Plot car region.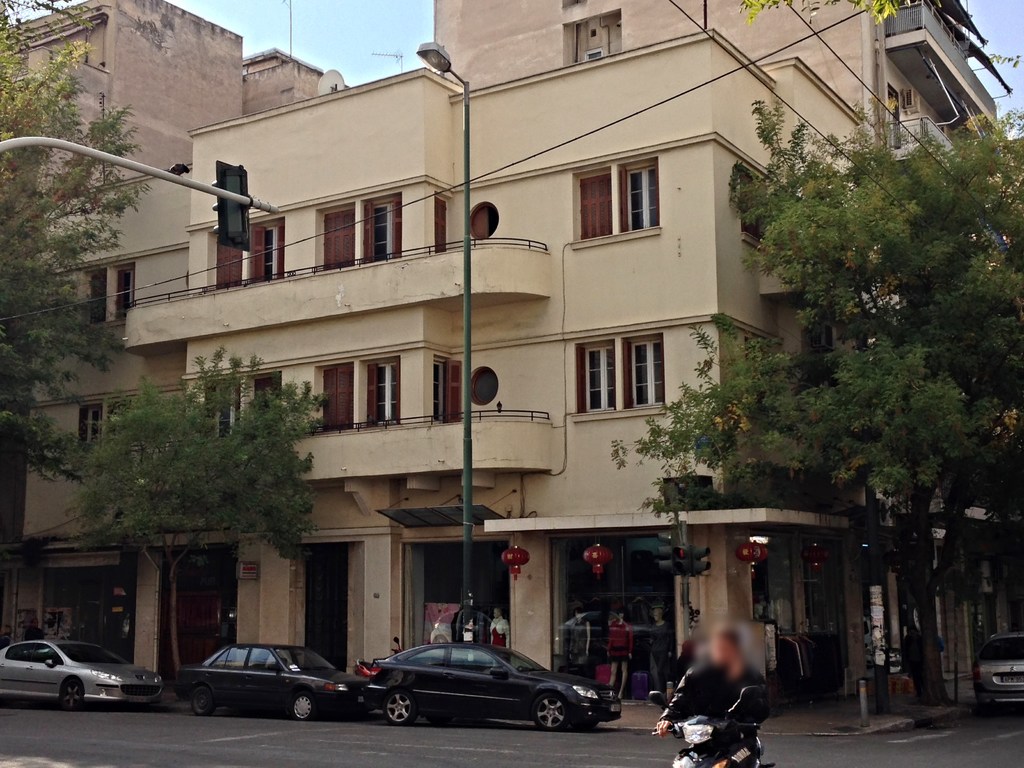
Plotted at l=169, t=643, r=372, b=717.
